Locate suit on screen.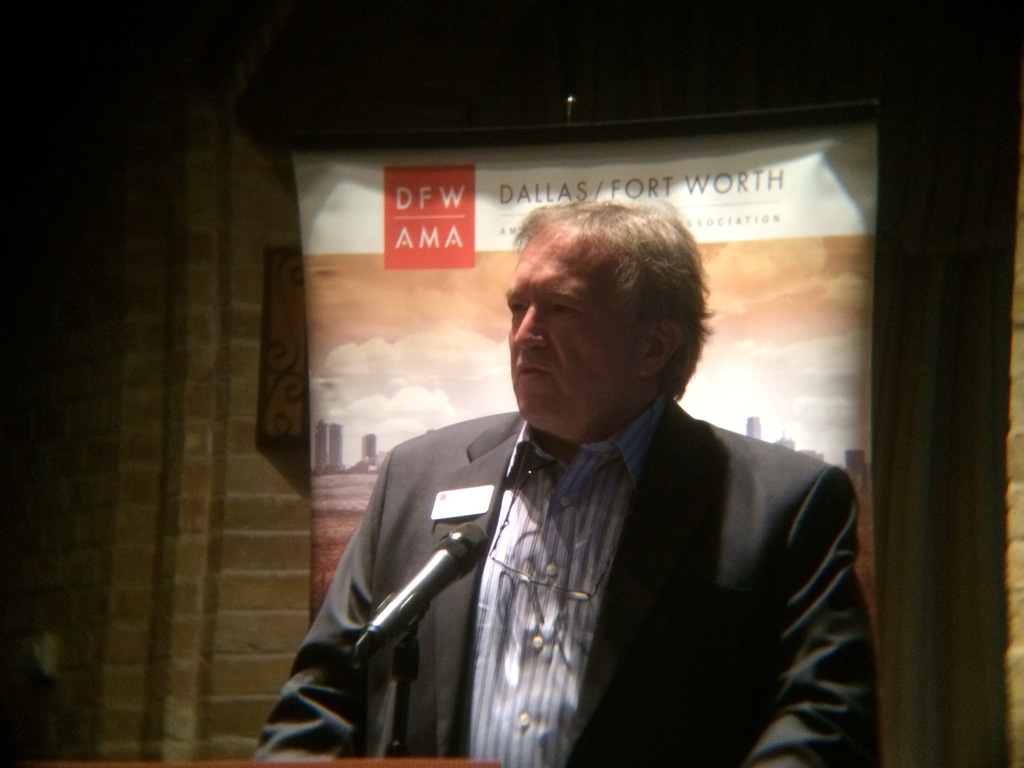
On screen at [x1=266, y1=334, x2=879, y2=759].
